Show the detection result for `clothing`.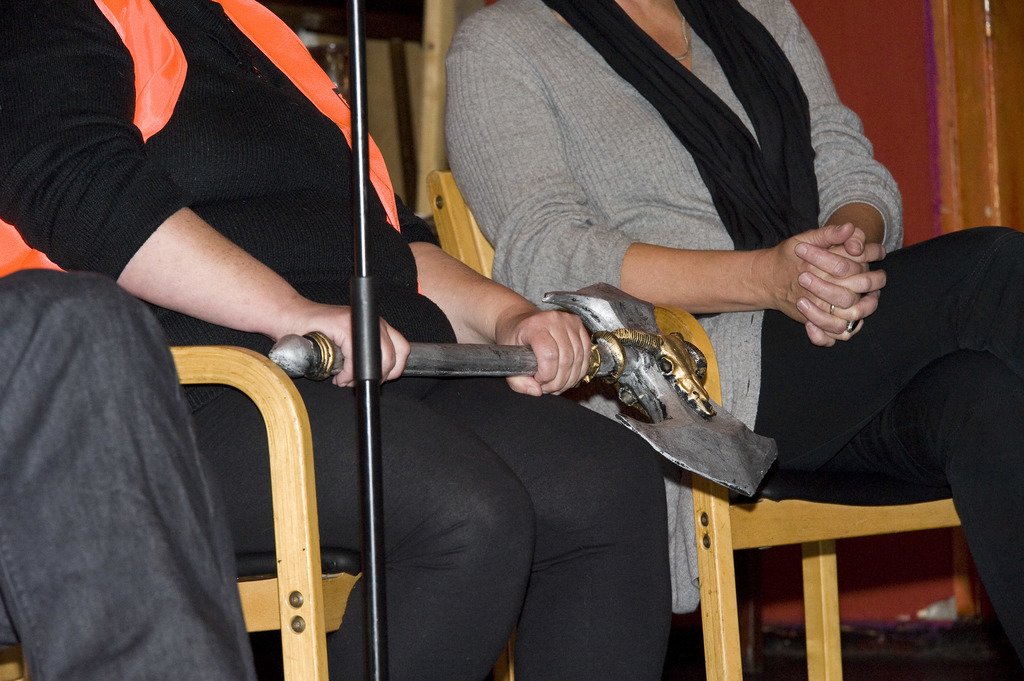
rect(0, 0, 669, 680).
